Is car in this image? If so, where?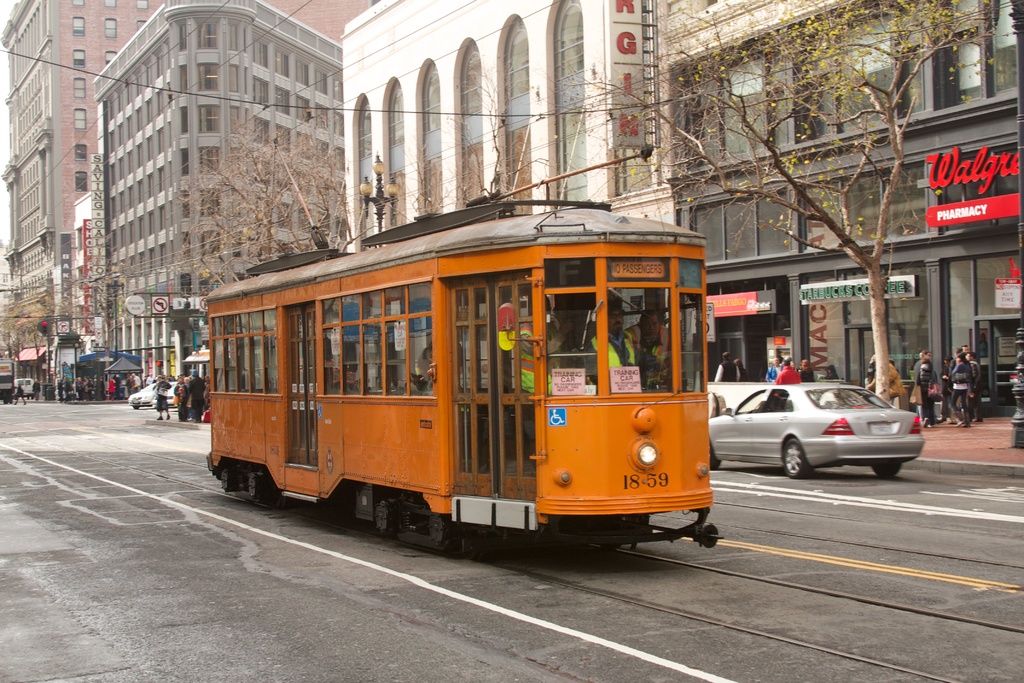
Yes, at [x1=126, y1=375, x2=188, y2=411].
